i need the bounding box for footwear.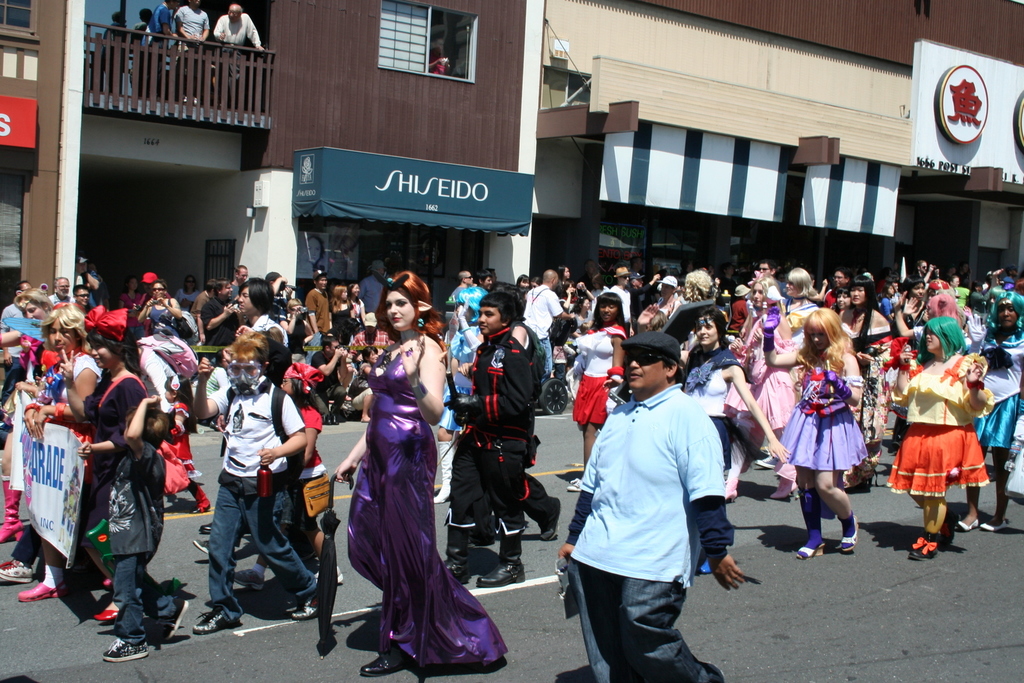
Here it is: BBox(286, 586, 315, 616).
